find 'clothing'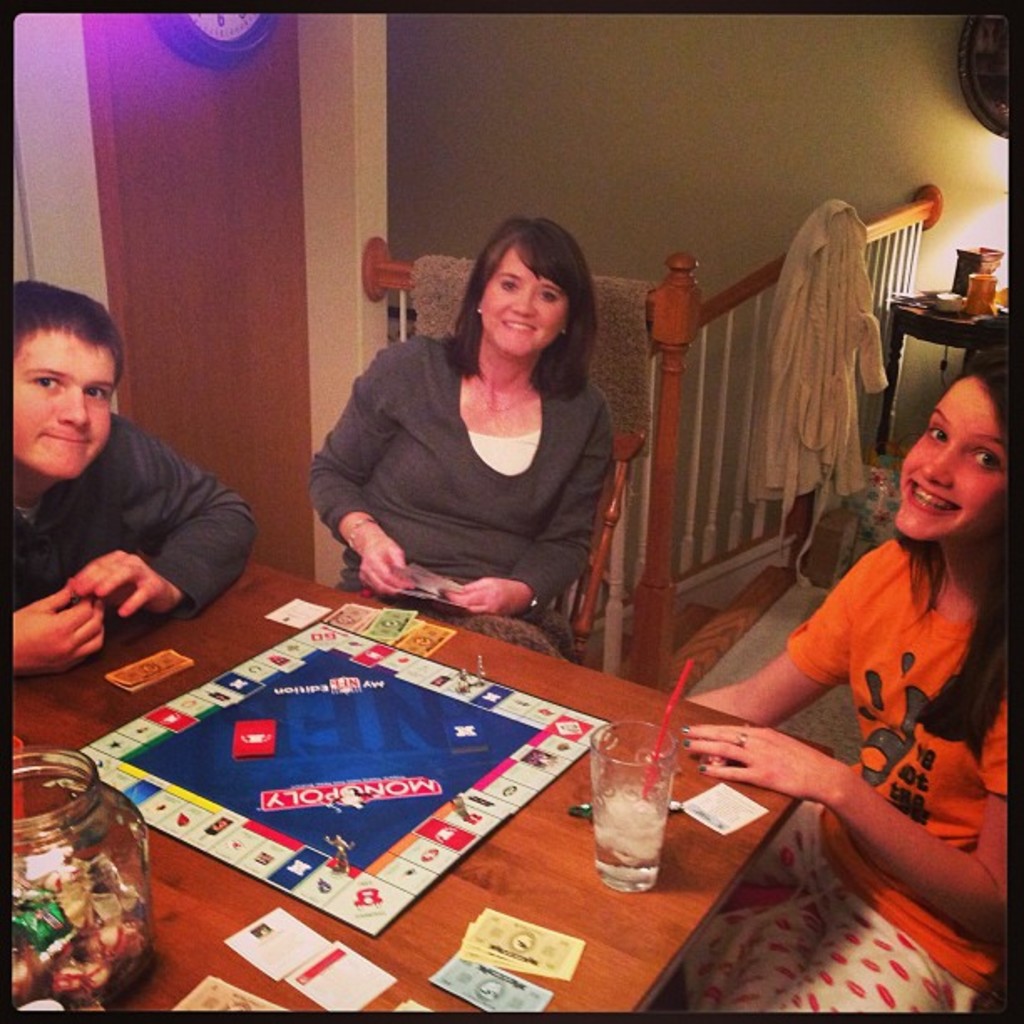
Rect(0, 398, 254, 626)
